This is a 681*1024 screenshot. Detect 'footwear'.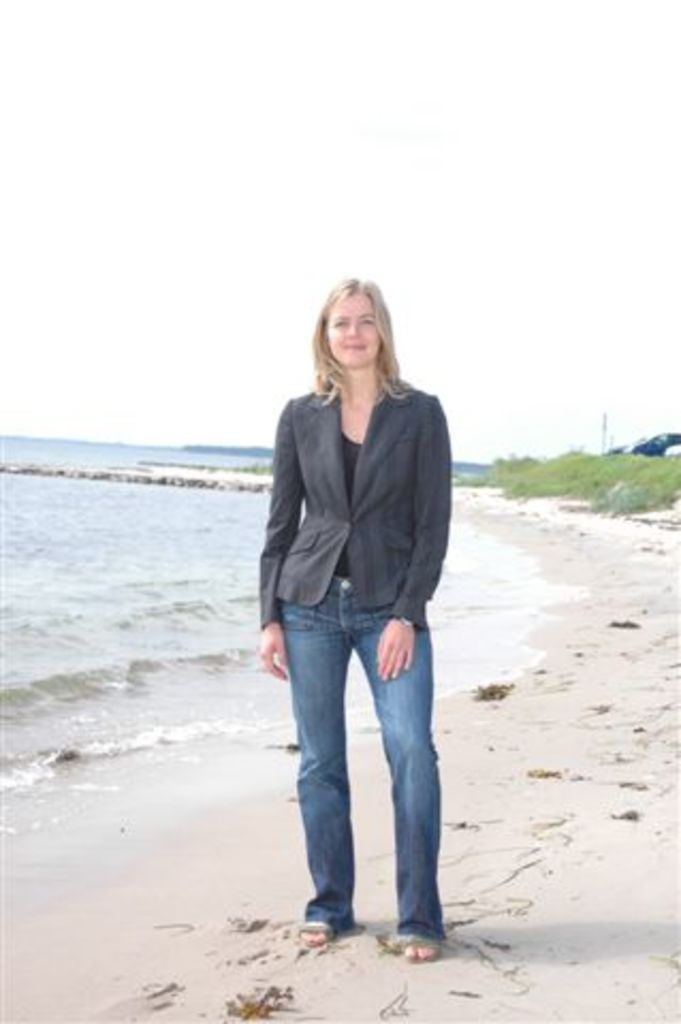
[left=391, top=930, right=442, bottom=962].
